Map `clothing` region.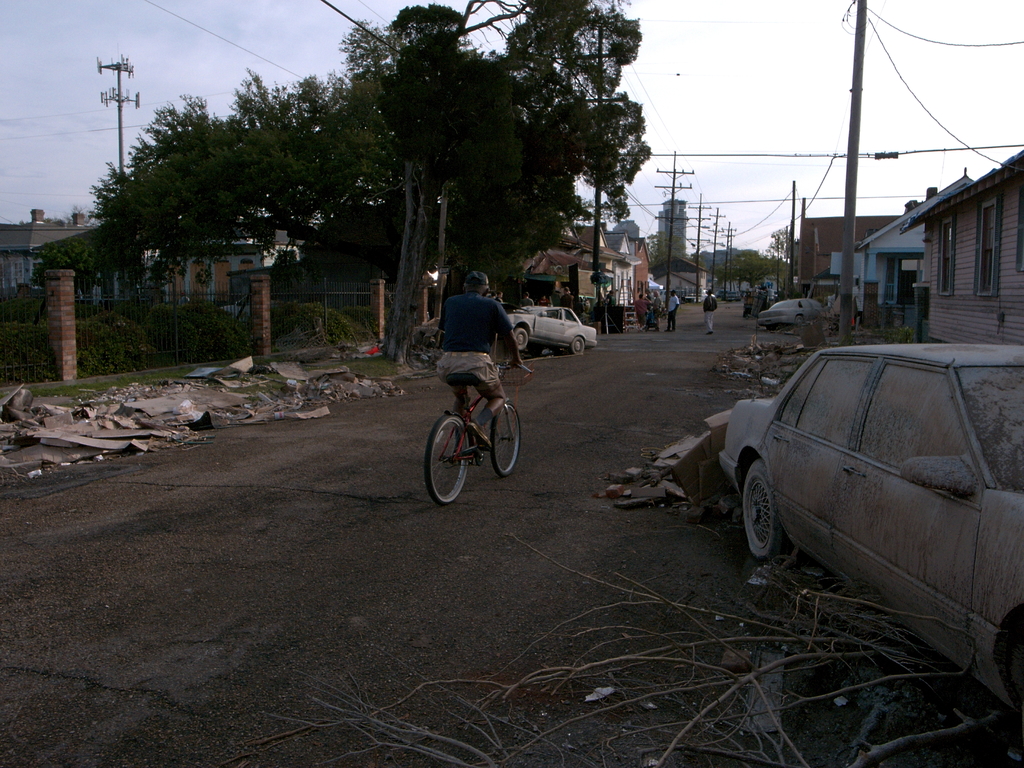
Mapped to 427, 285, 516, 388.
